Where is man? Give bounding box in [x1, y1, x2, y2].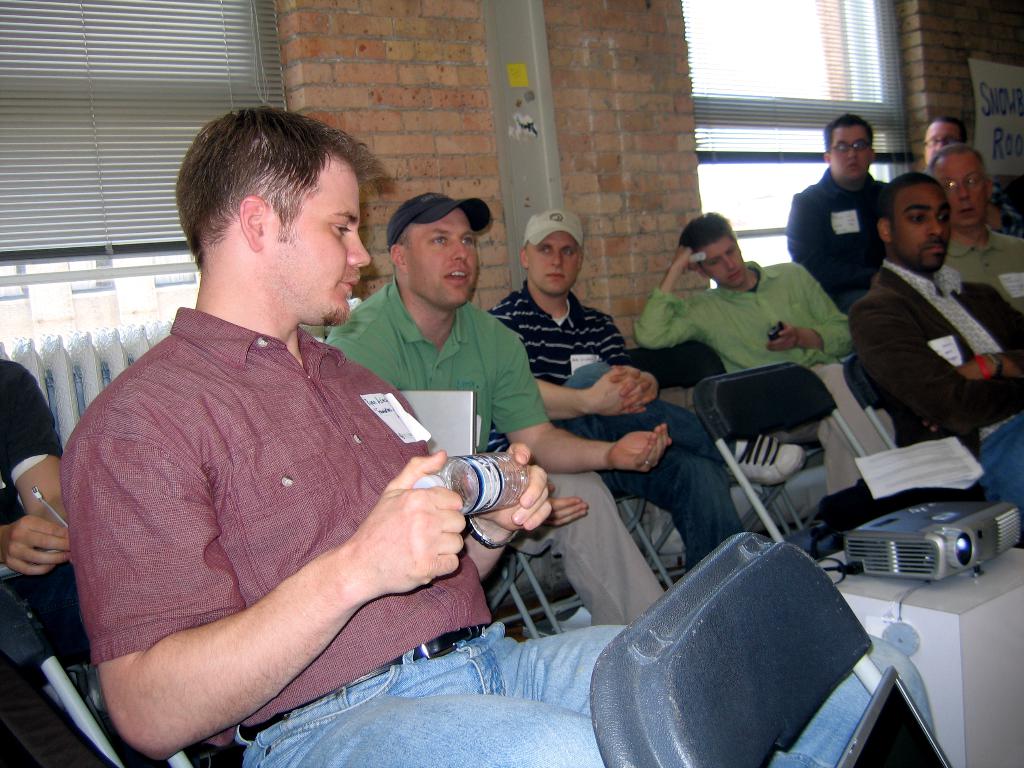
[322, 193, 679, 637].
